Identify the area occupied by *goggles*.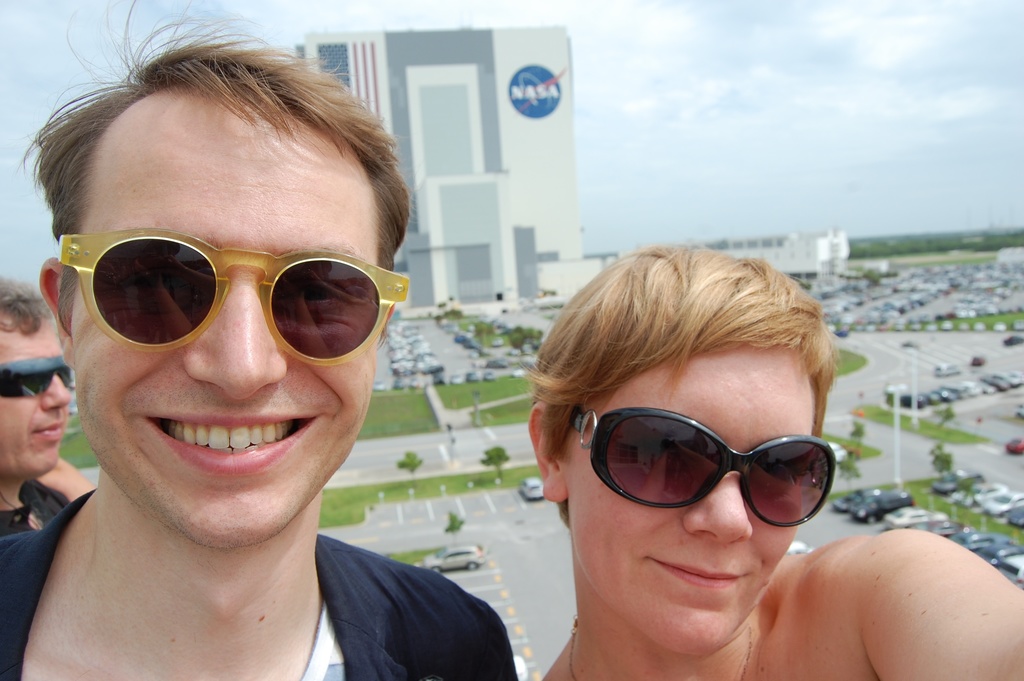
Area: [left=1, top=354, right=73, bottom=395].
